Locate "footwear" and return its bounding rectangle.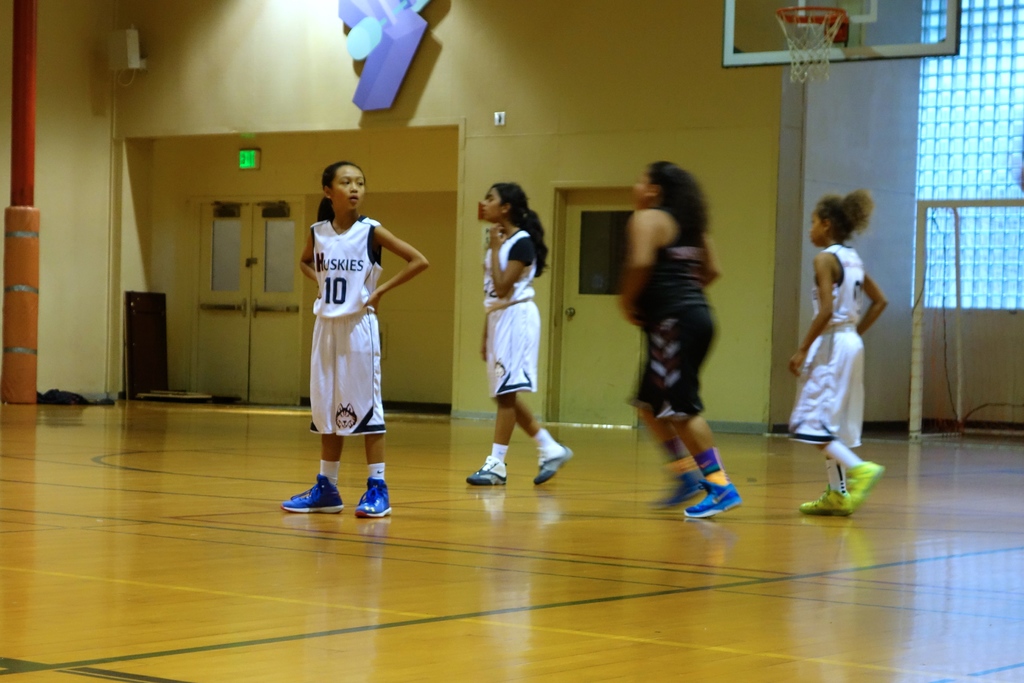
(x1=682, y1=478, x2=744, y2=519).
